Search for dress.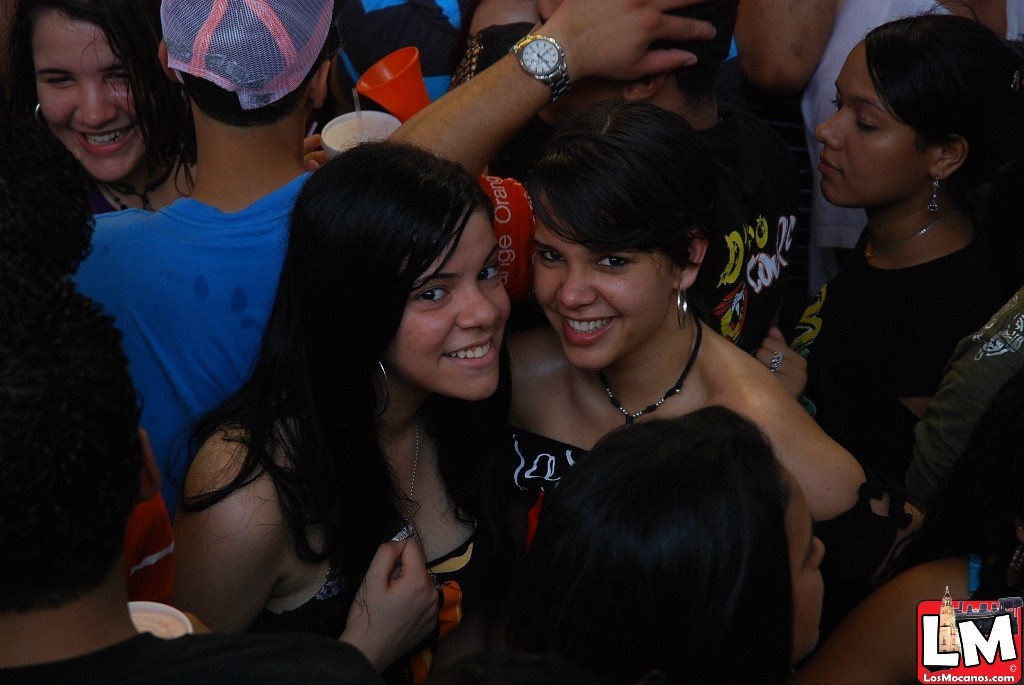
Found at (x1=260, y1=535, x2=477, y2=684).
